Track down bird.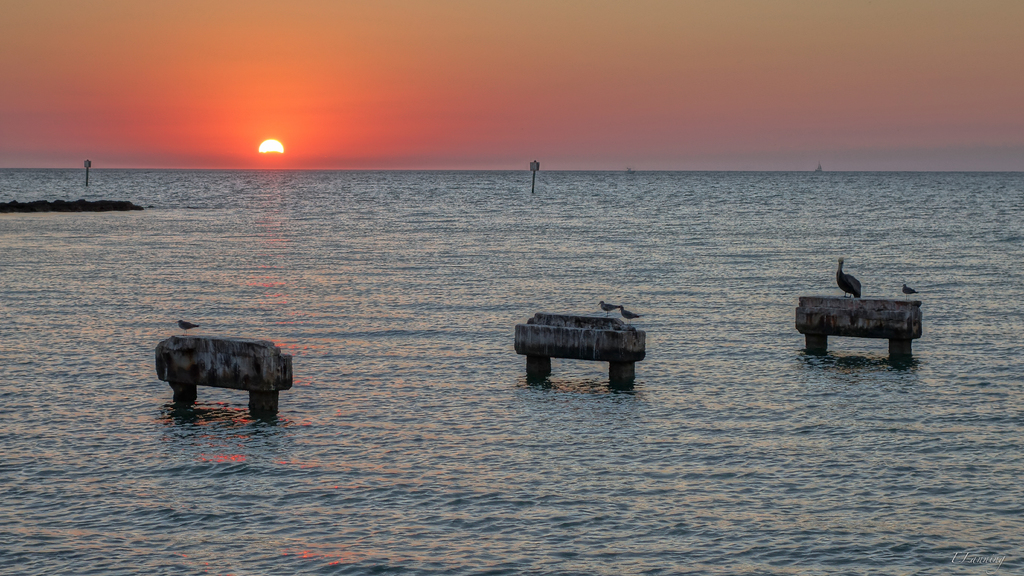
Tracked to [left=619, top=305, right=639, bottom=324].
